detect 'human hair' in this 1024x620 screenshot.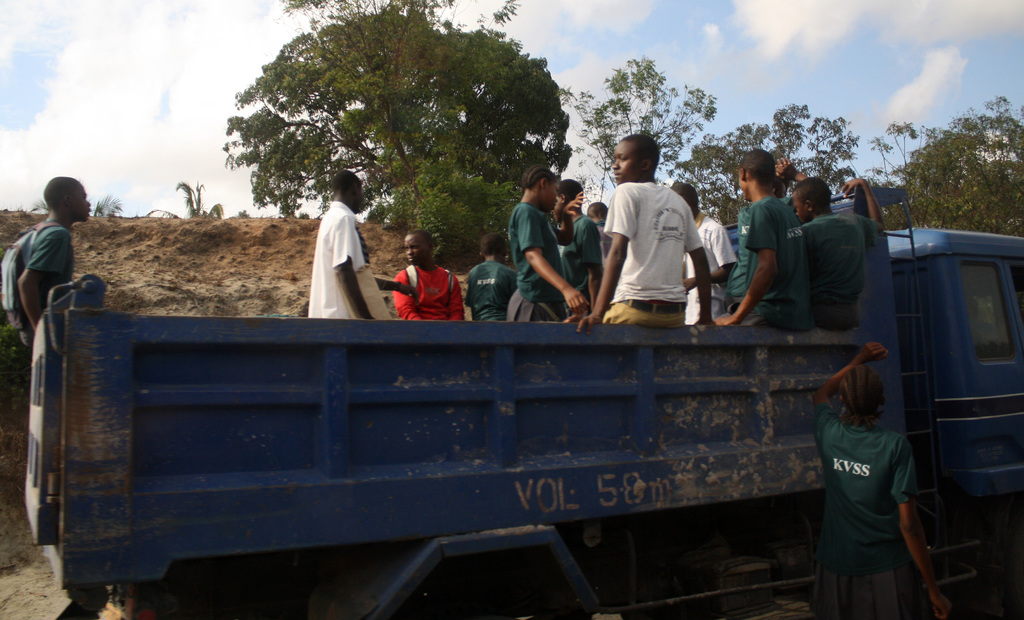
Detection: (620,134,660,173).
